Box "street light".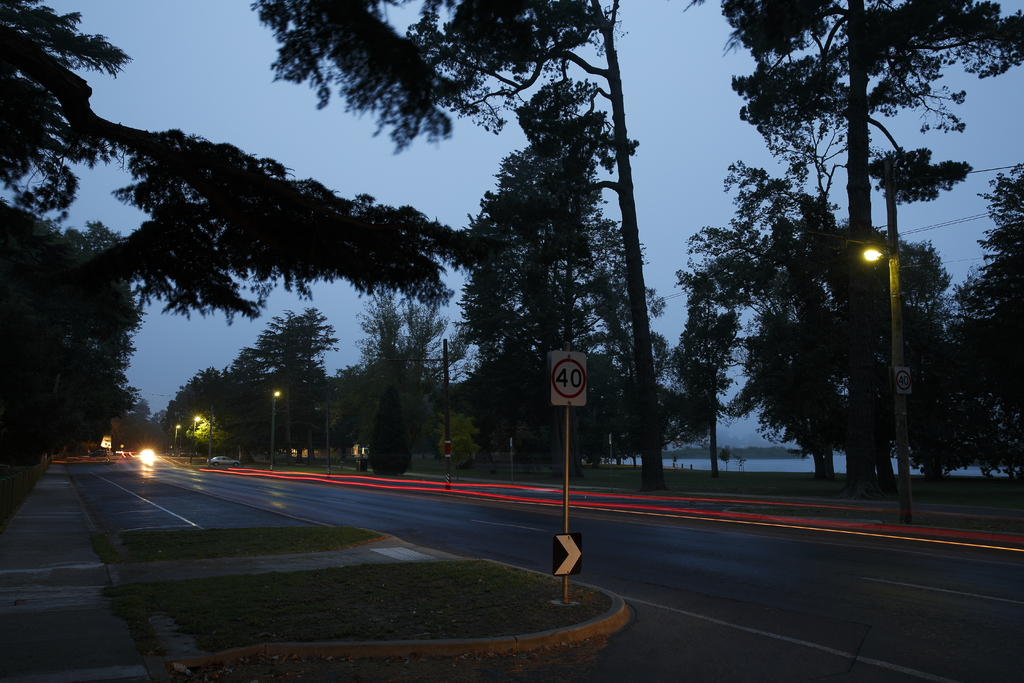
(192,409,204,461).
